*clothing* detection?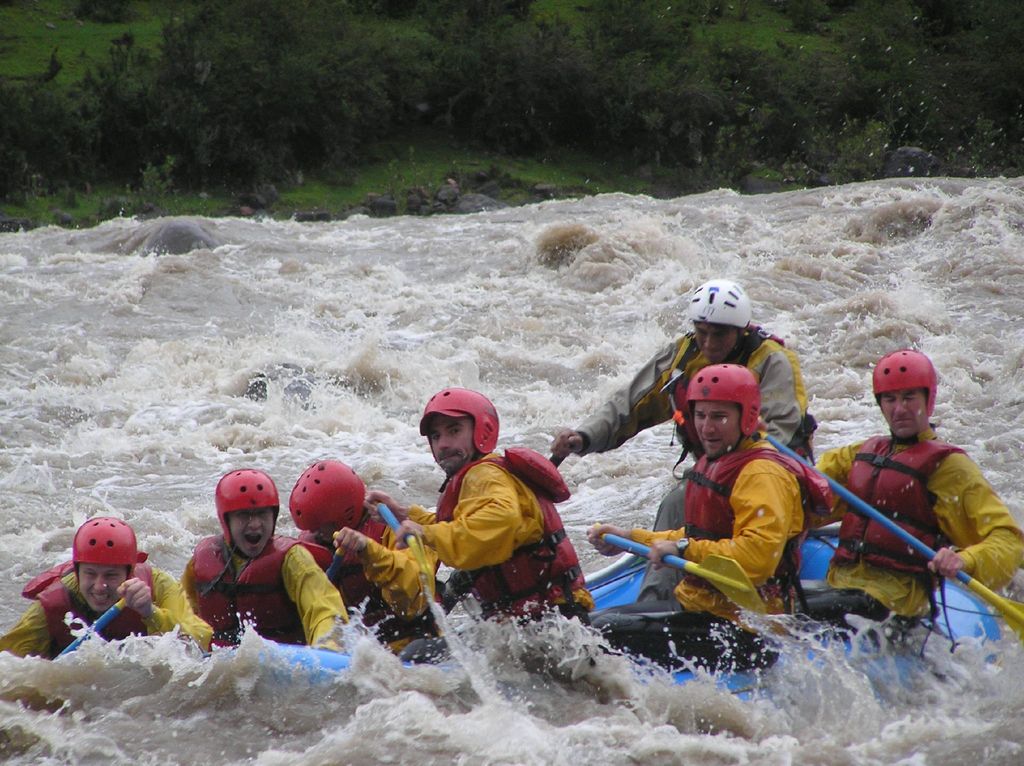
select_region(650, 443, 819, 606)
